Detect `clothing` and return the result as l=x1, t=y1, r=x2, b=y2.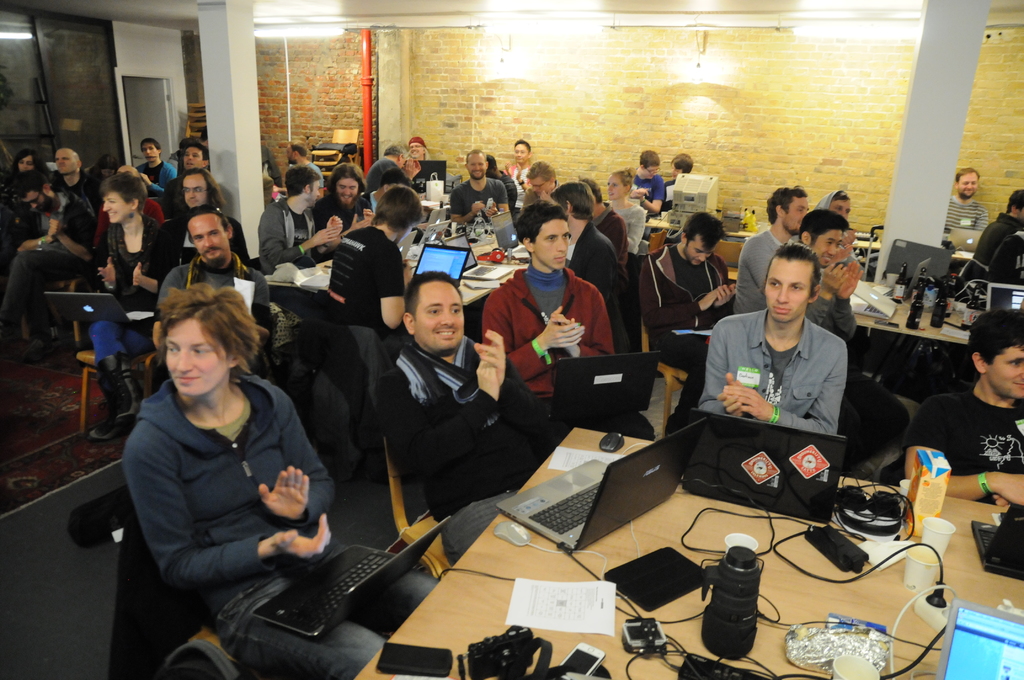
l=0, t=193, r=97, b=328.
